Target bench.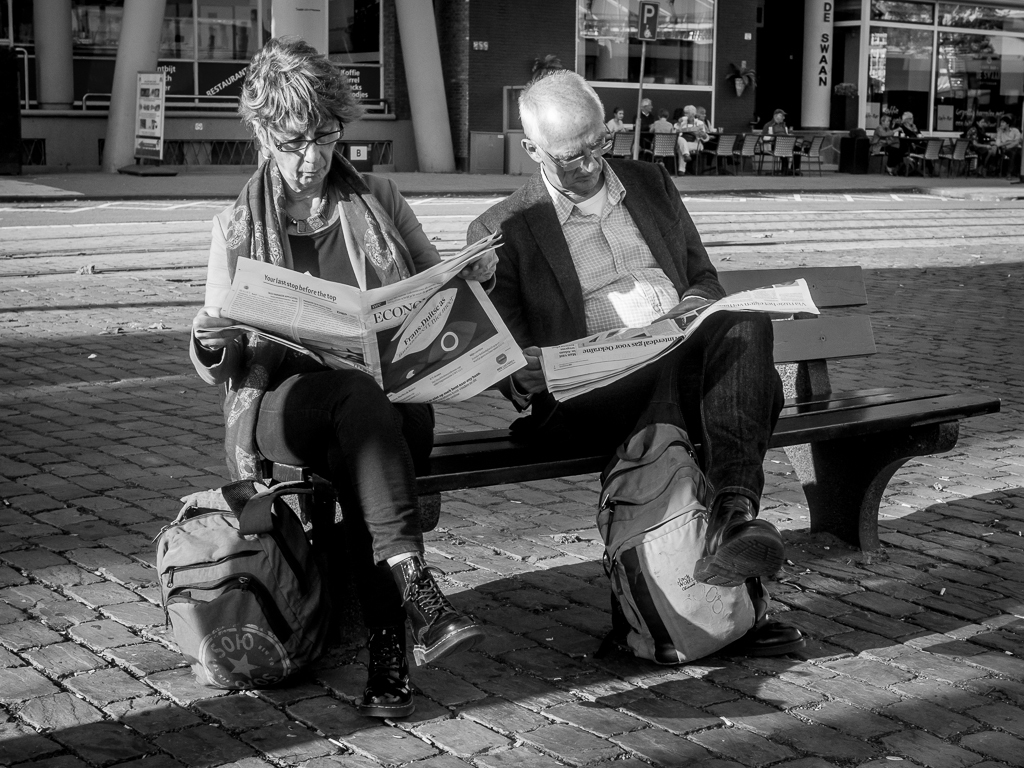
Target region: [256, 262, 998, 554].
